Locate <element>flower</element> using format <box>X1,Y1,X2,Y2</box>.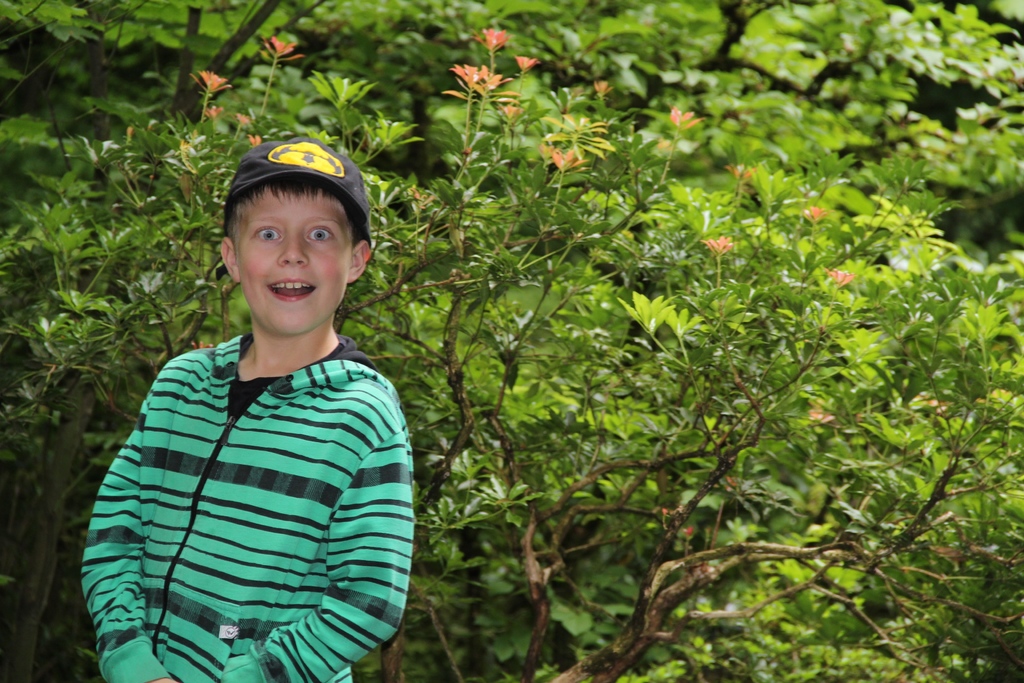
<box>203,104,225,120</box>.
